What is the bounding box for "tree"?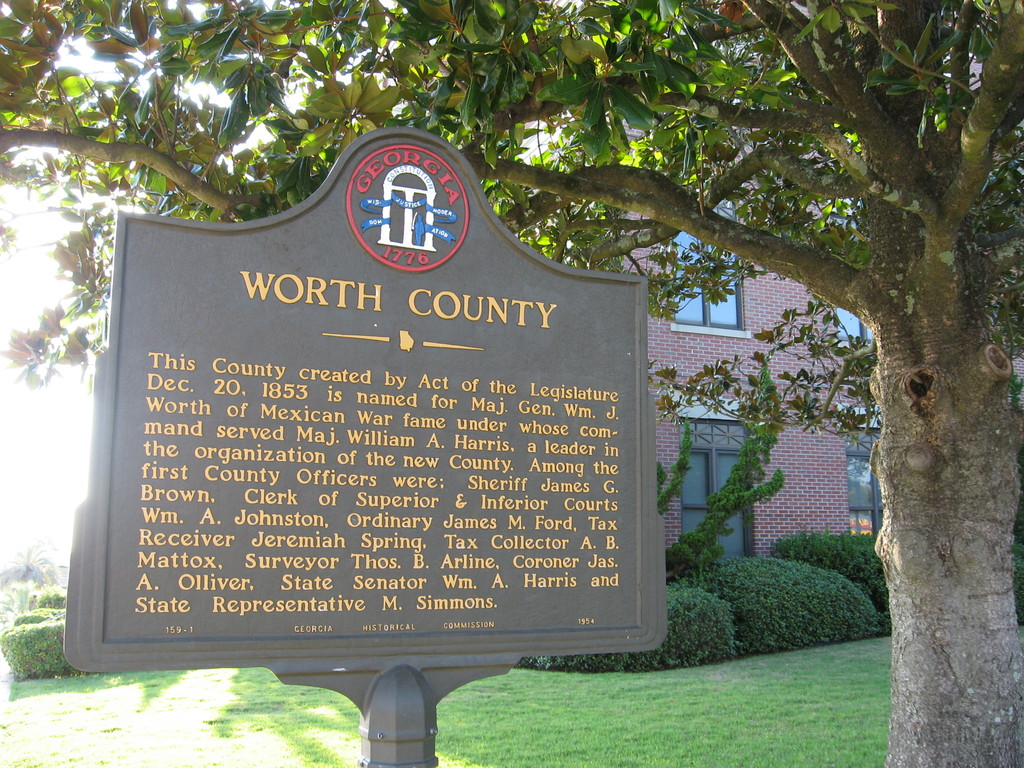
bbox(0, 15, 1017, 696).
